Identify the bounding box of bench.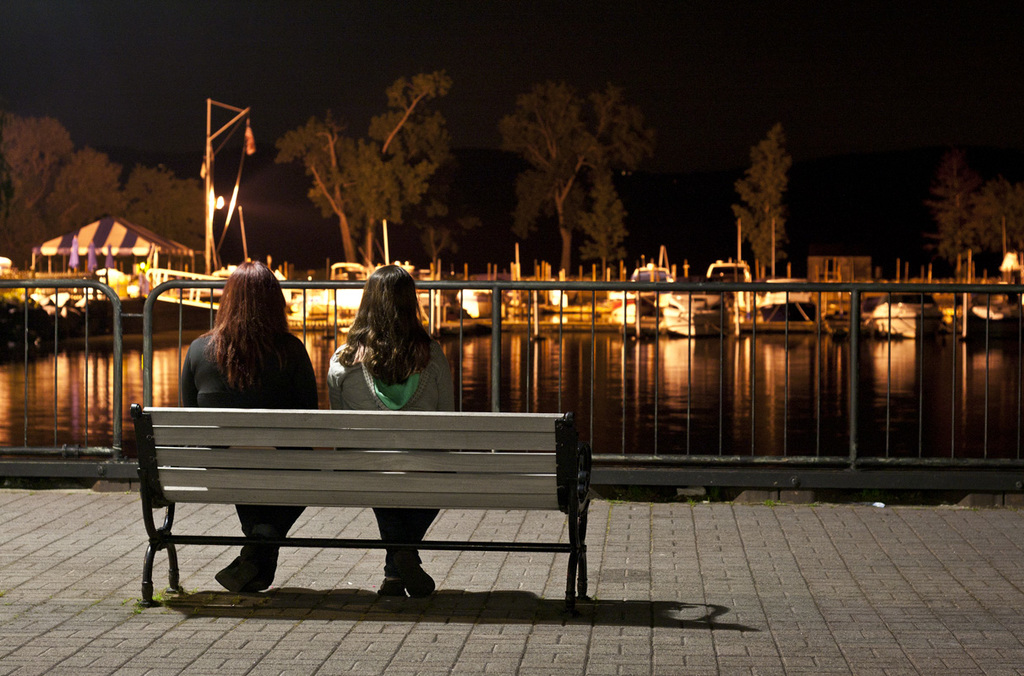
BBox(97, 398, 593, 624).
